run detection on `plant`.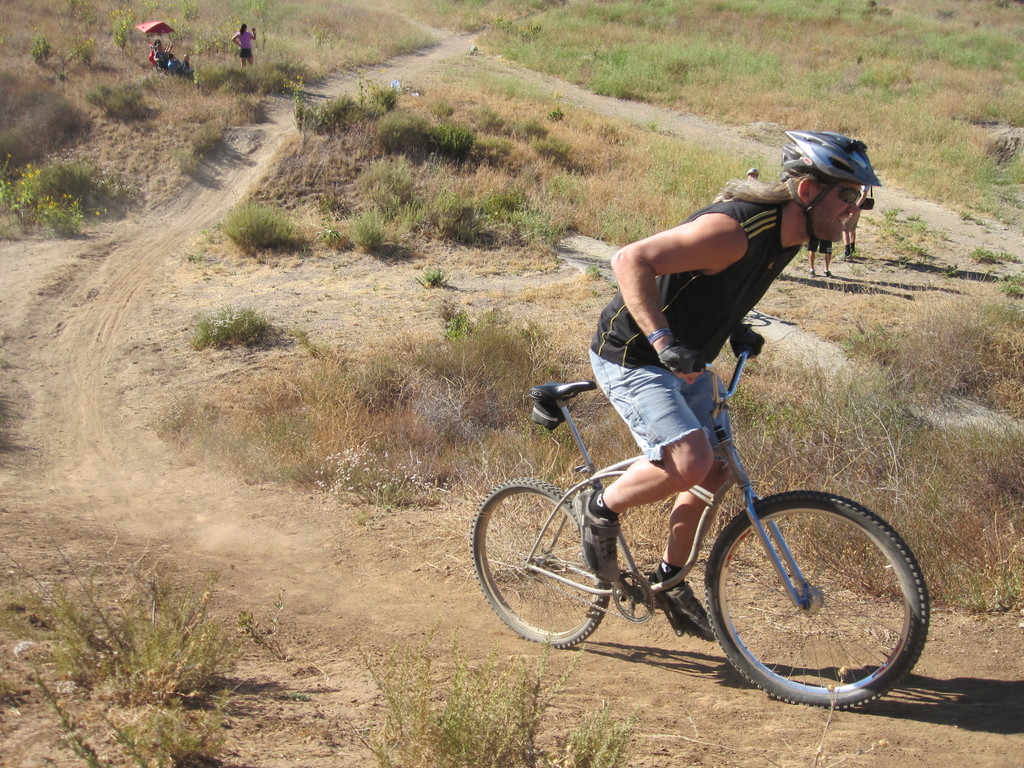
Result: bbox=[0, 162, 41, 239].
